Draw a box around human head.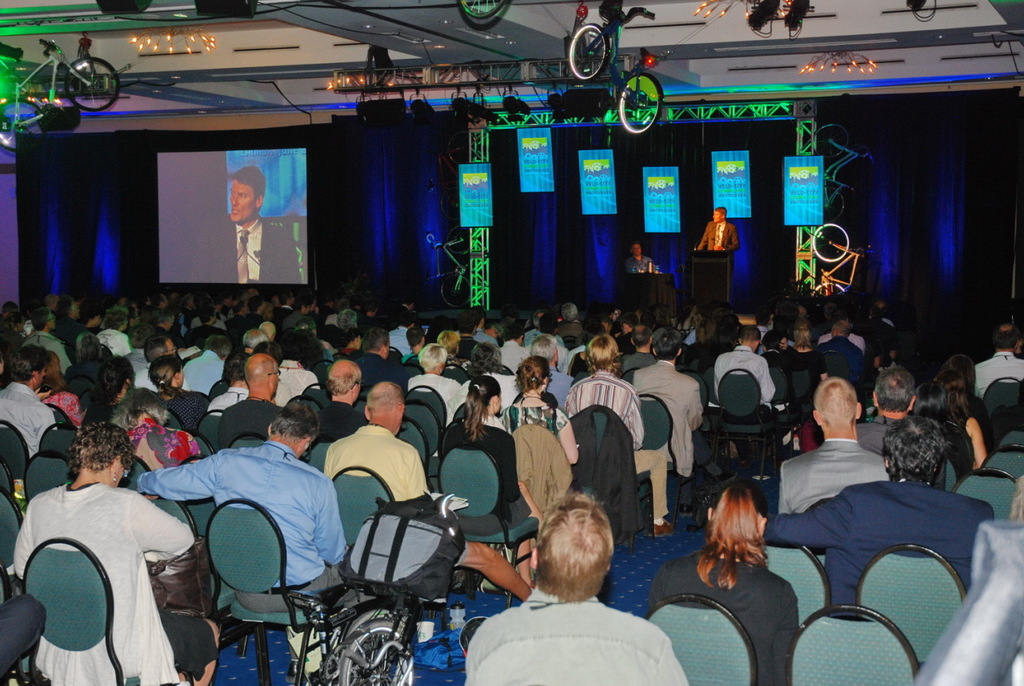
(200, 332, 231, 360).
